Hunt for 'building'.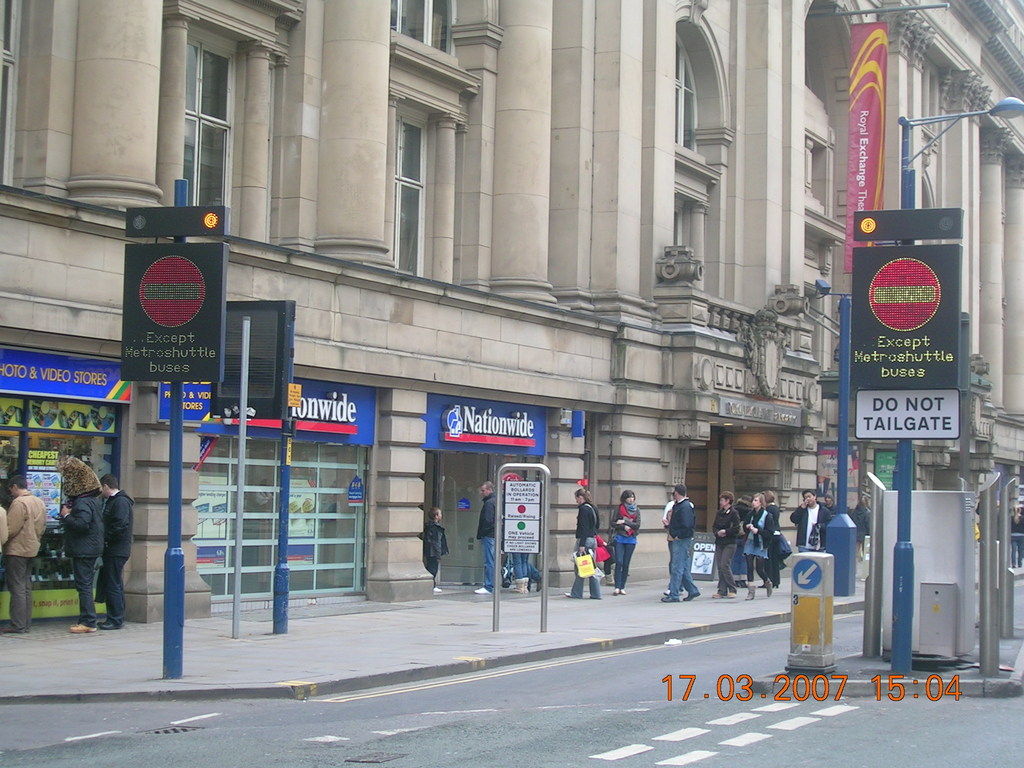
Hunted down at box=[0, 0, 1023, 637].
